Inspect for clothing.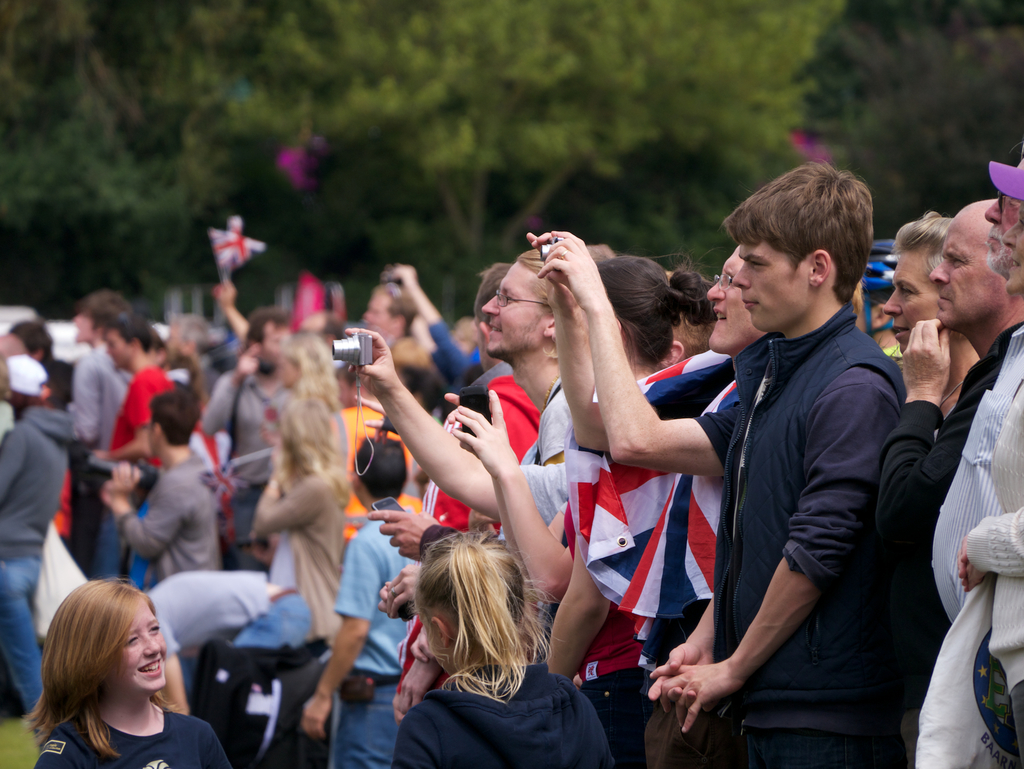
Inspection: x1=376, y1=359, x2=550, y2=746.
